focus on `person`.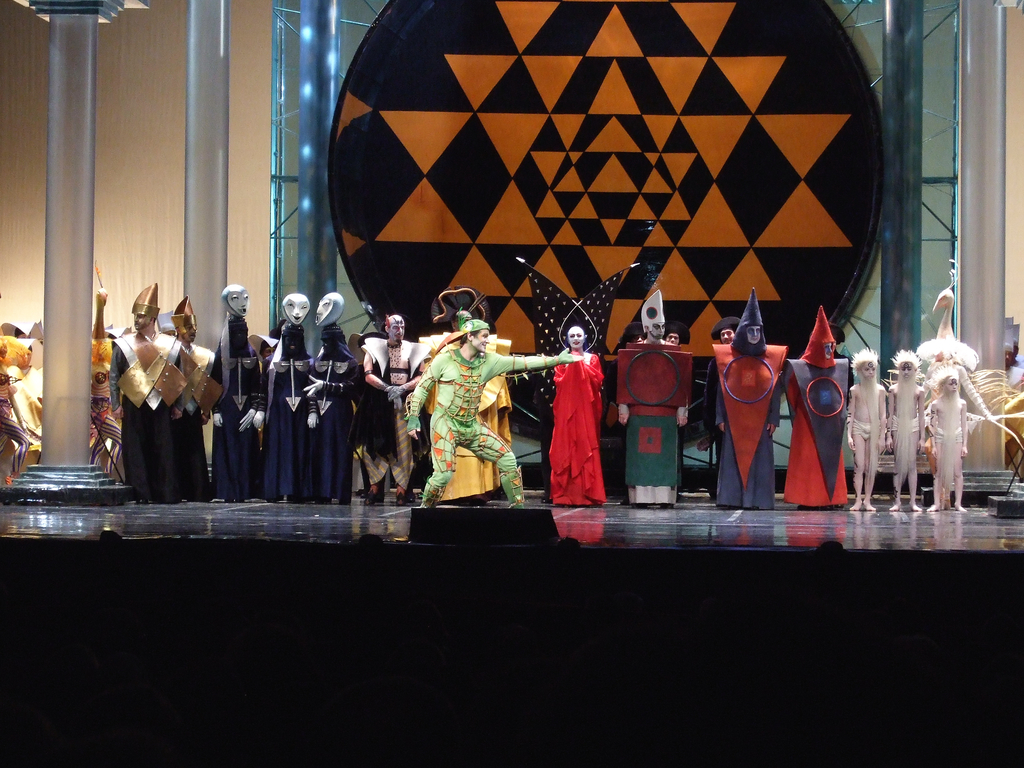
Focused at left=216, top=285, right=255, bottom=495.
